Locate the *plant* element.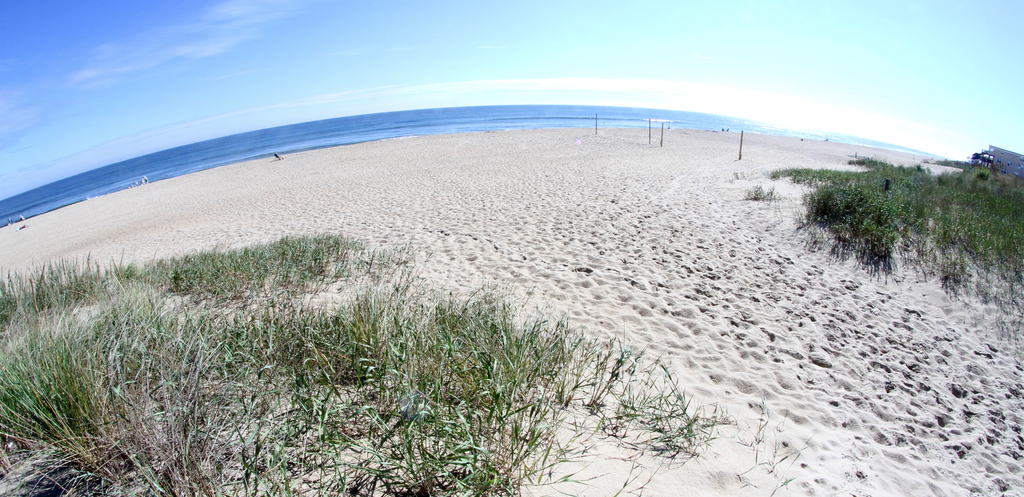
Element bbox: rect(135, 290, 383, 496).
